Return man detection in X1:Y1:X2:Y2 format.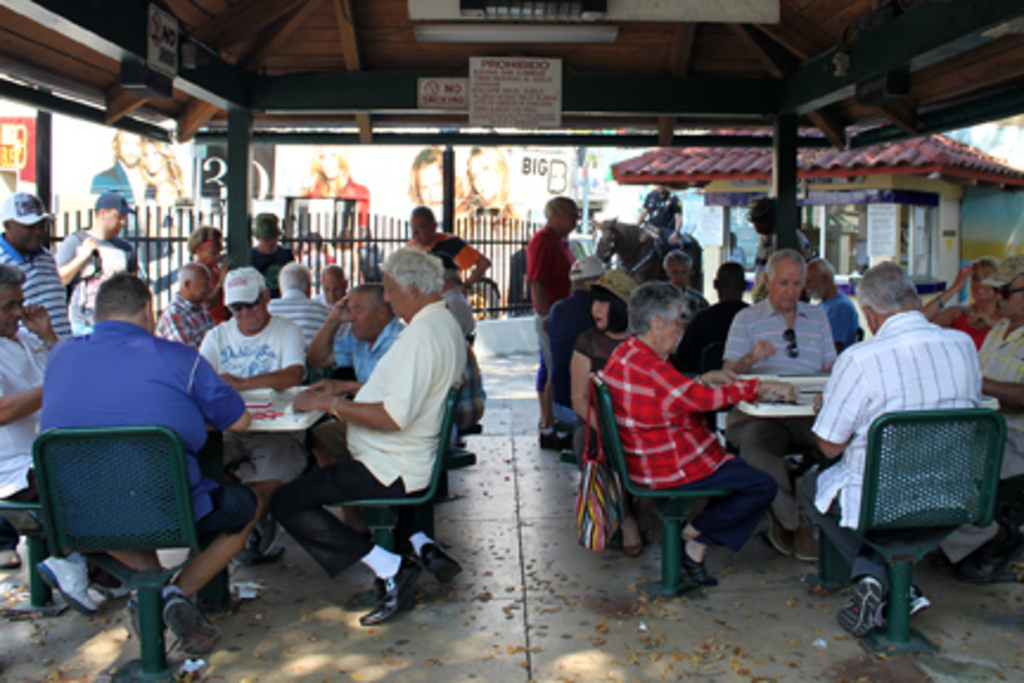
692:258:756:375.
